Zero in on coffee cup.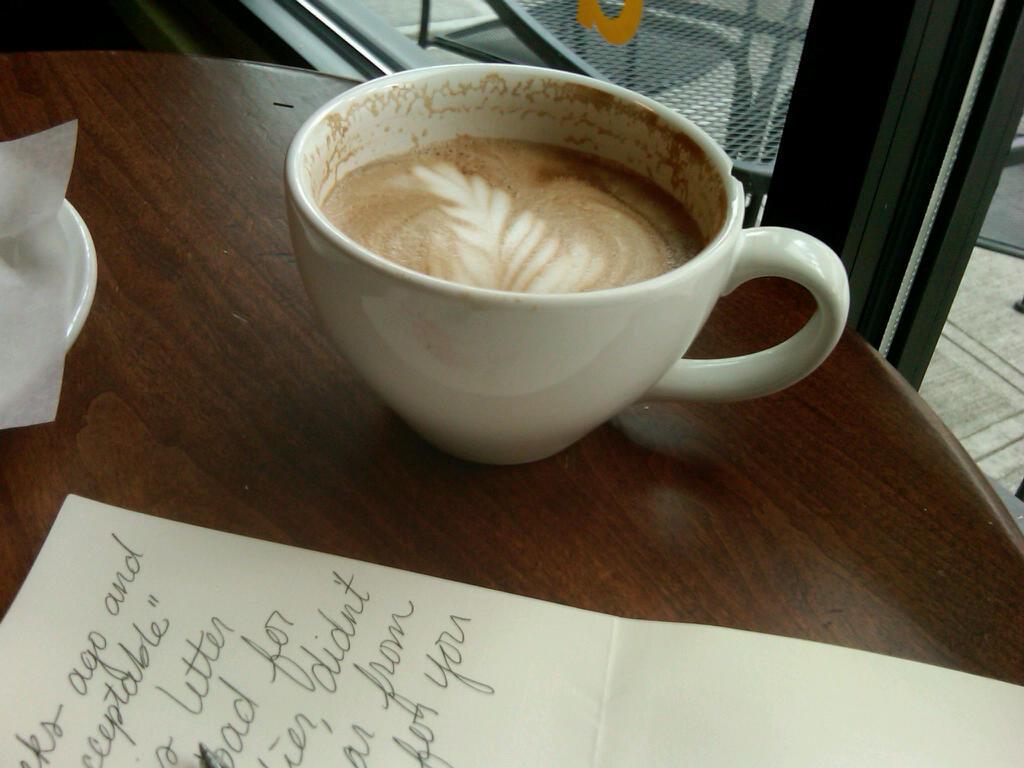
Zeroed in: [x1=281, y1=59, x2=853, y2=477].
